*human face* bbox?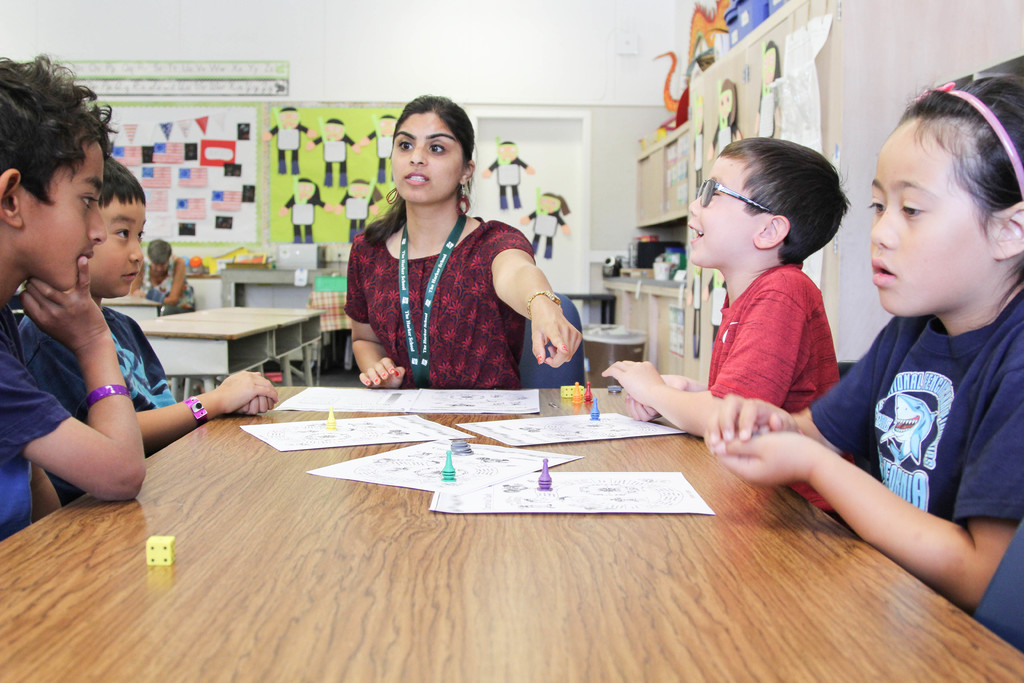
box=[719, 91, 731, 121]
